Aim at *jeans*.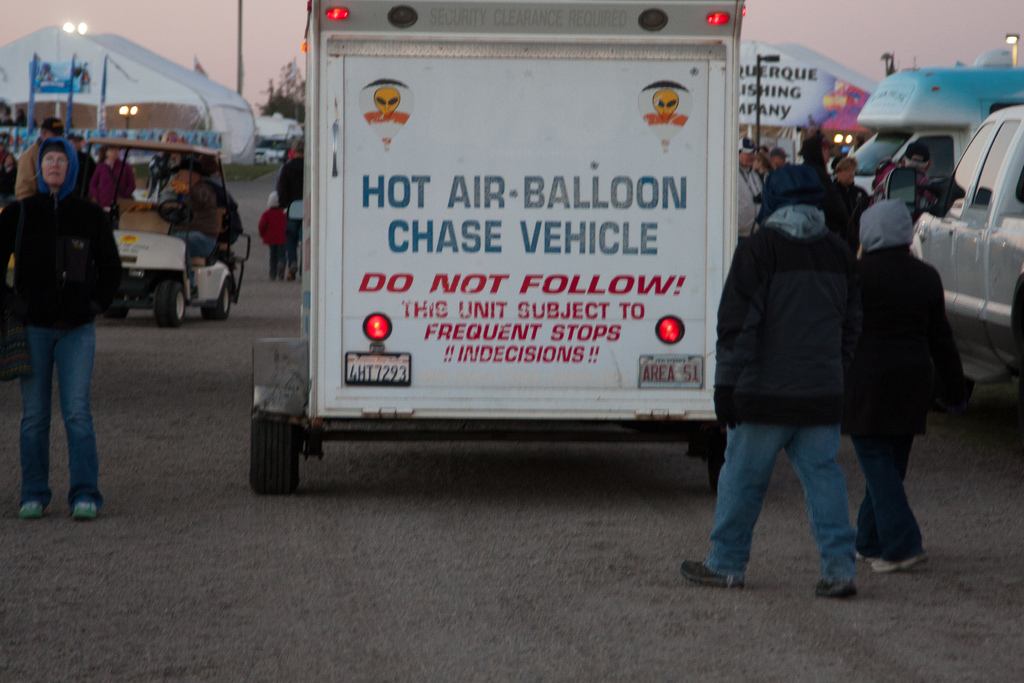
Aimed at [272, 245, 282, 277].
